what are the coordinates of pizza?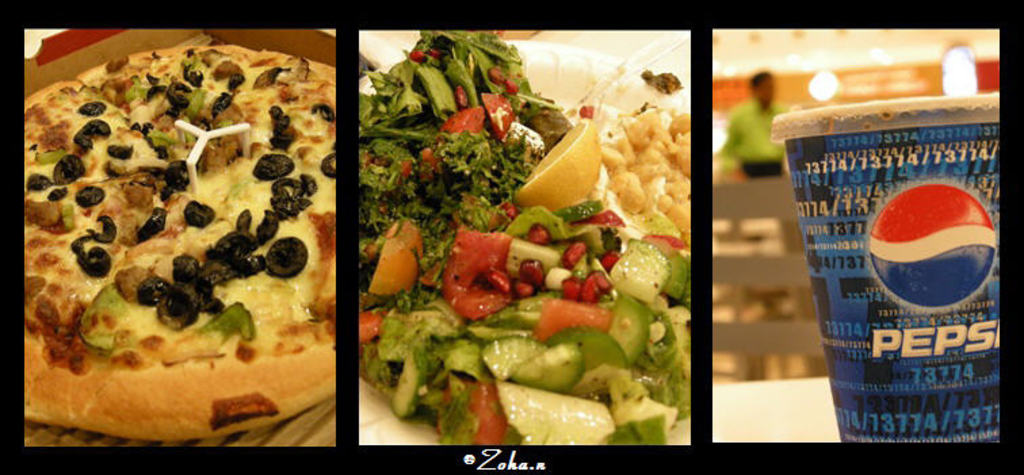
l=30, t=43, r=347, b=407.
